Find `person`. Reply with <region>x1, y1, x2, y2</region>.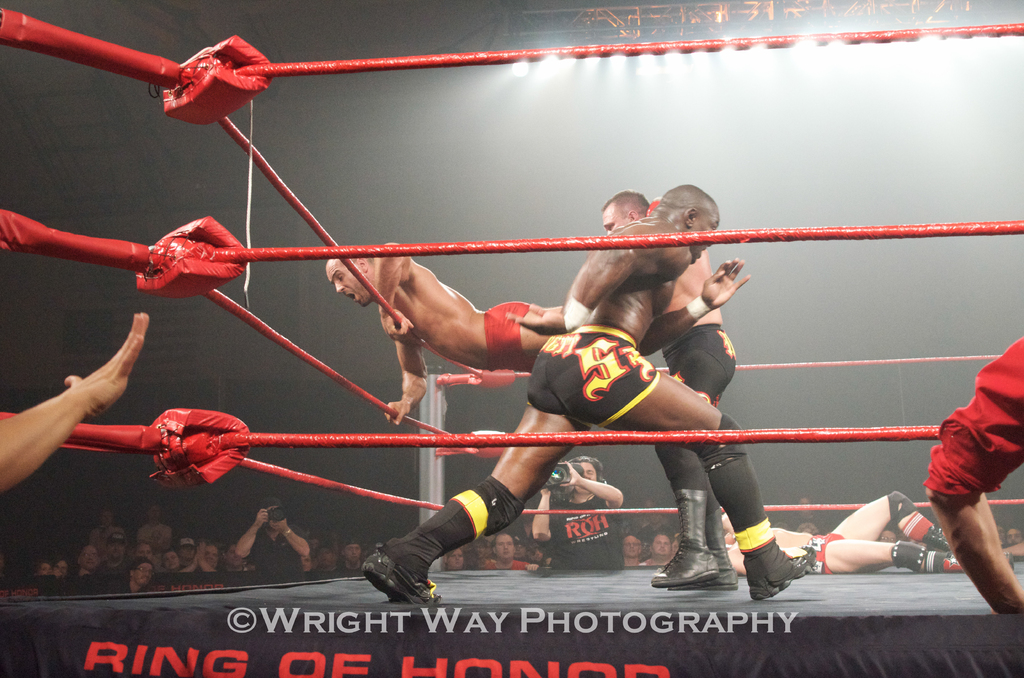
<region>324, 239, 594, 428</region>.
